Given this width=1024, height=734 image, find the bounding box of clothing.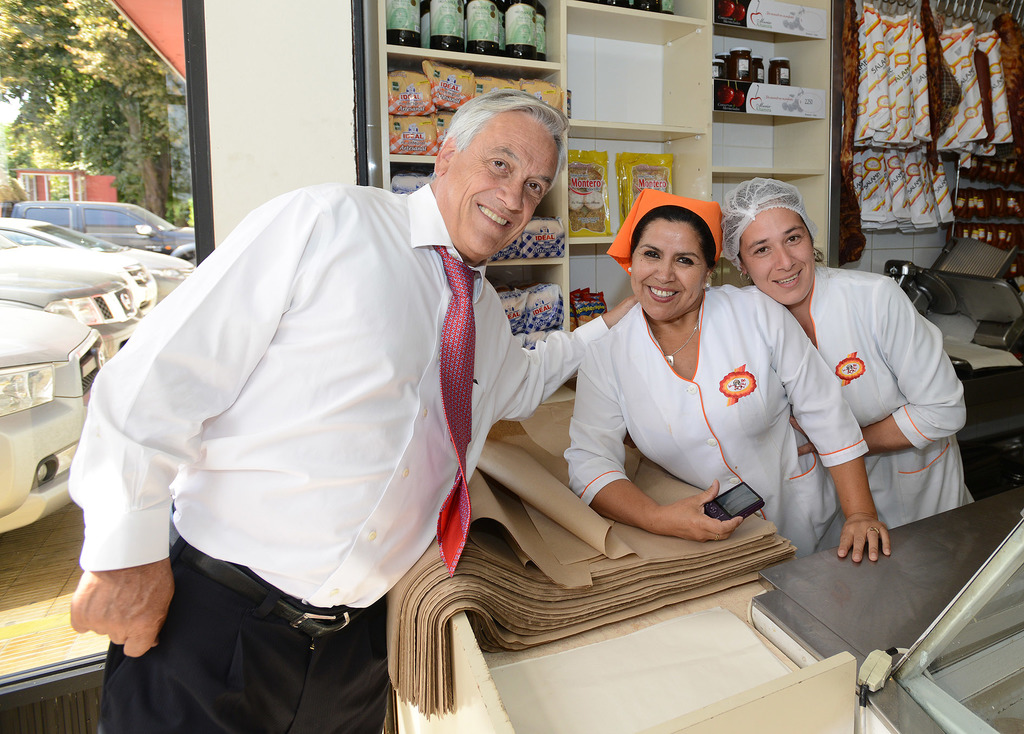
(567, 281, 874, 559).
